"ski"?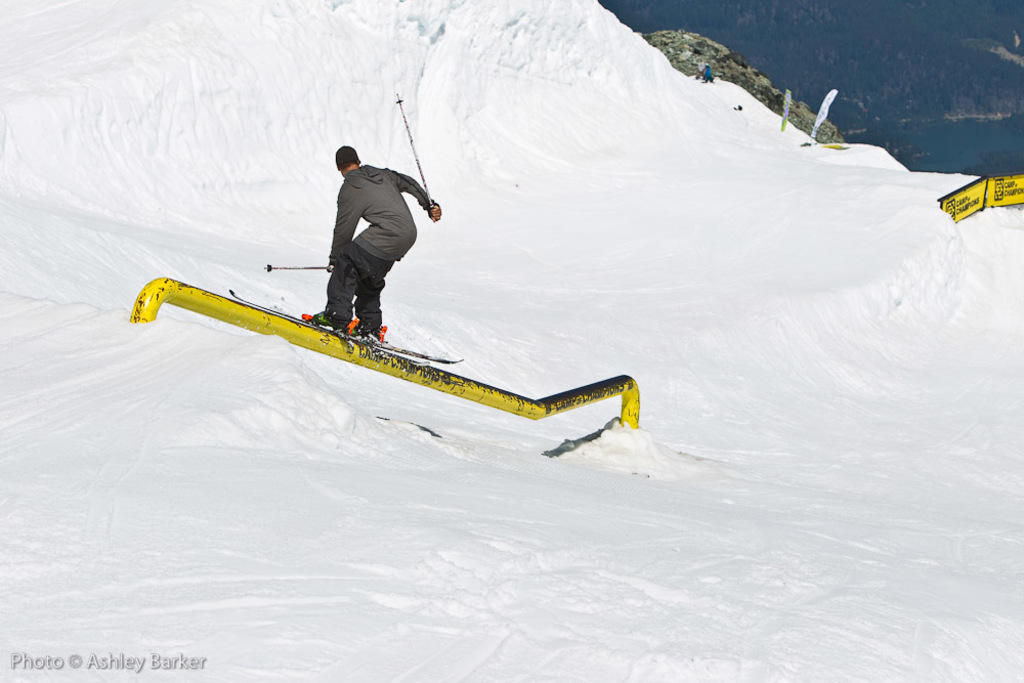
(214,276,470,373)
